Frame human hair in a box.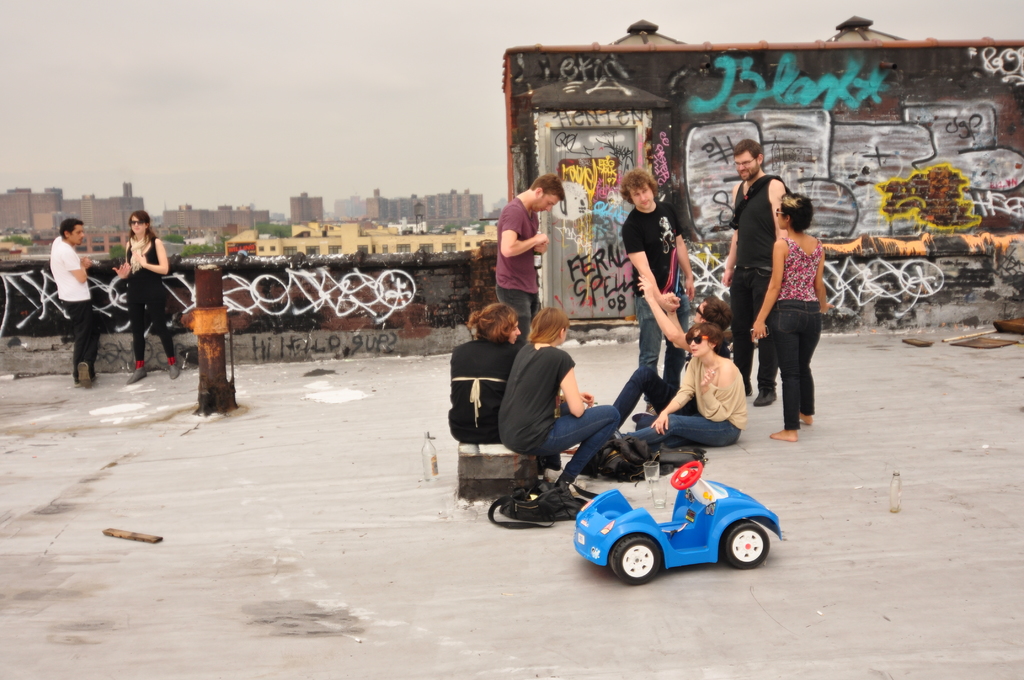
<region>618, 168, 658, 204</region>.
